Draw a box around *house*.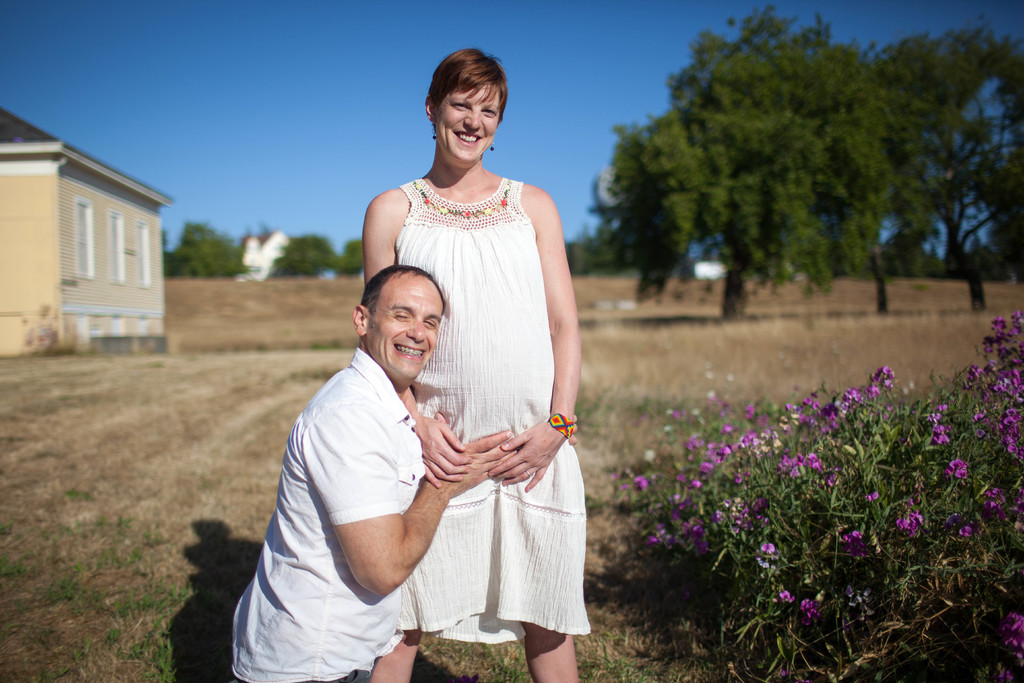
crop(230, 229, 291, 284).
